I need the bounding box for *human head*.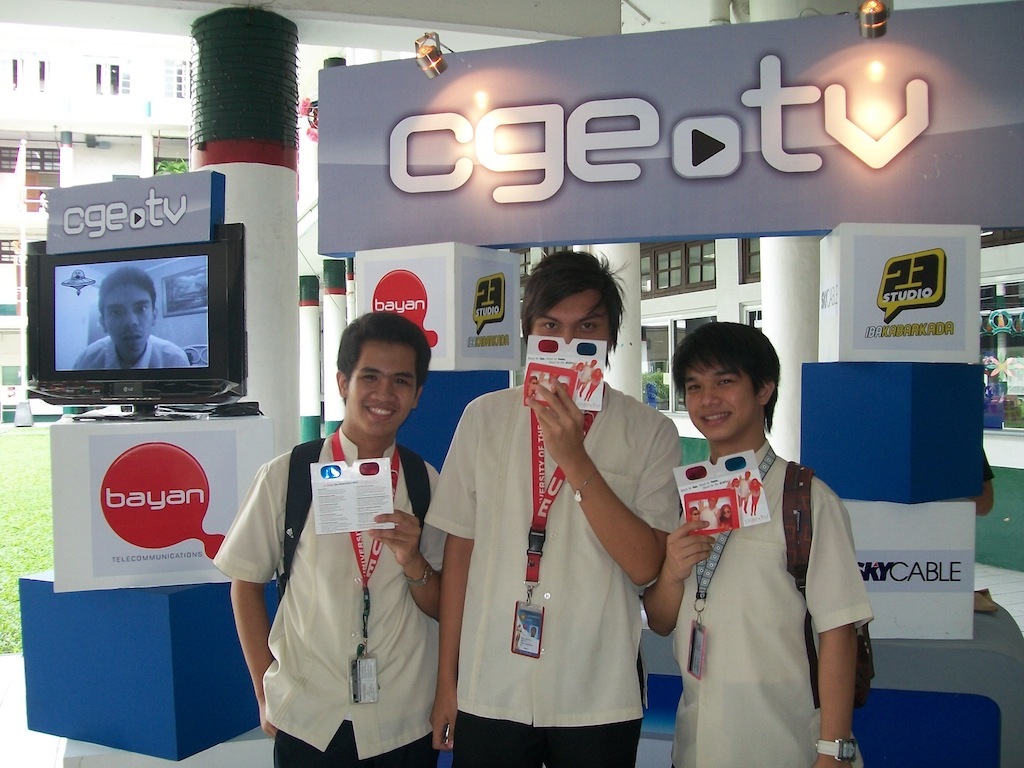
Here it is: bbox(520, 252, 621, 362).
